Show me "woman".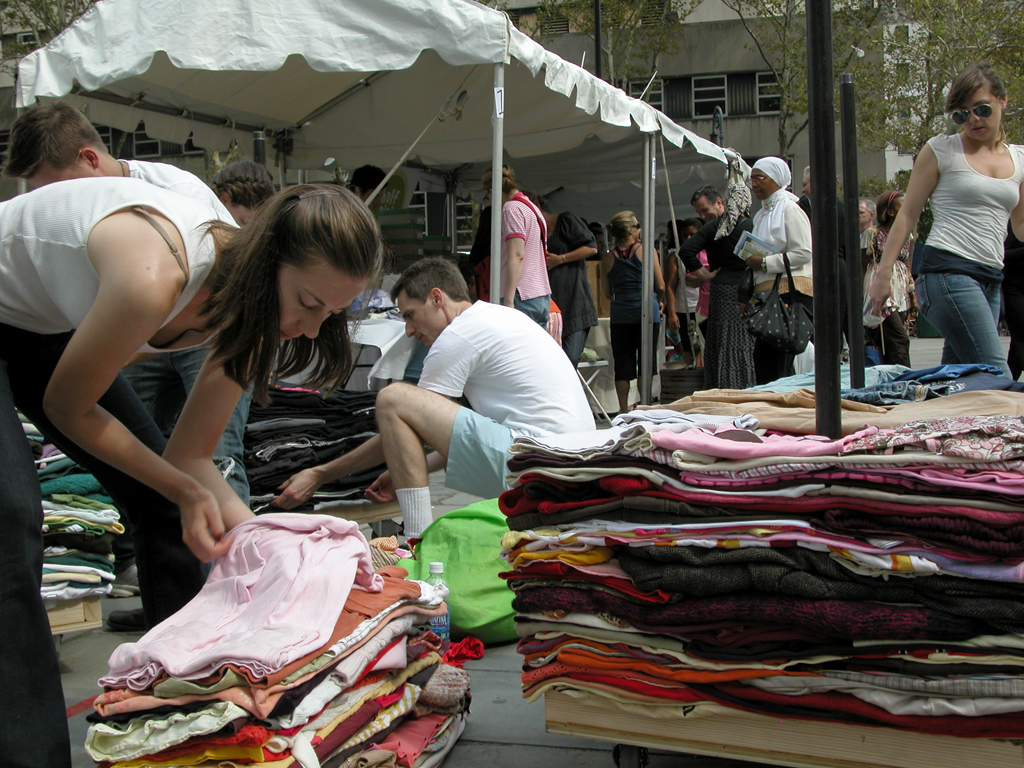
"woman" is here: bbox=(0, 167, 383, 767).
